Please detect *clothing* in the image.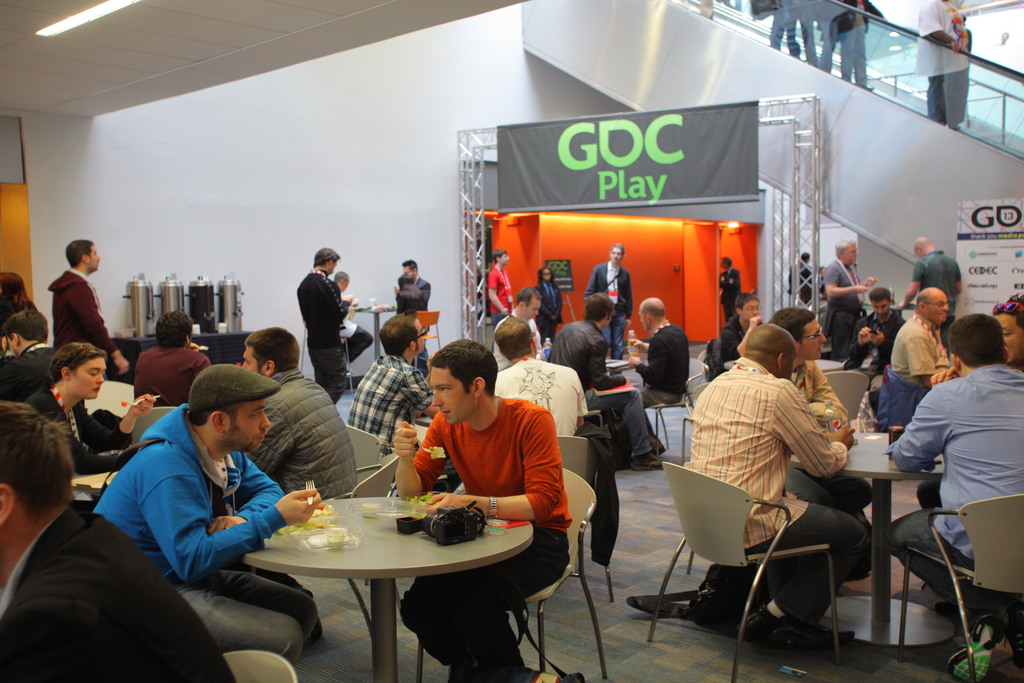
<bbox>911, 74, 959, 130</bbox>.
